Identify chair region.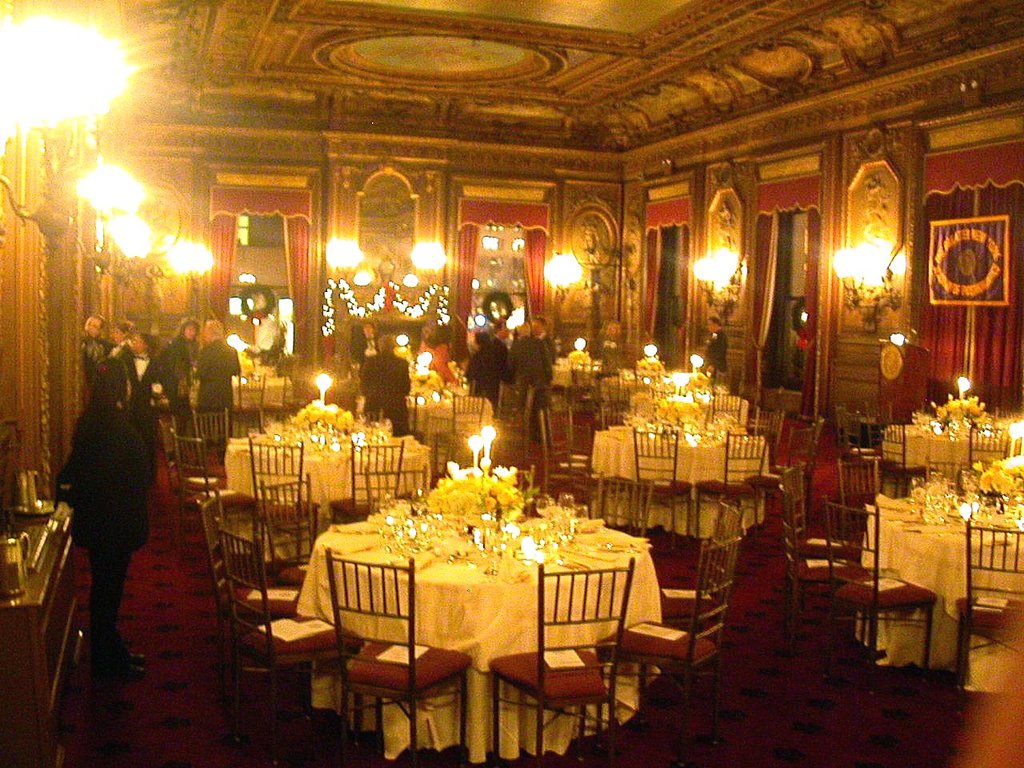
Region: <box>781,473,869,639</box>.
